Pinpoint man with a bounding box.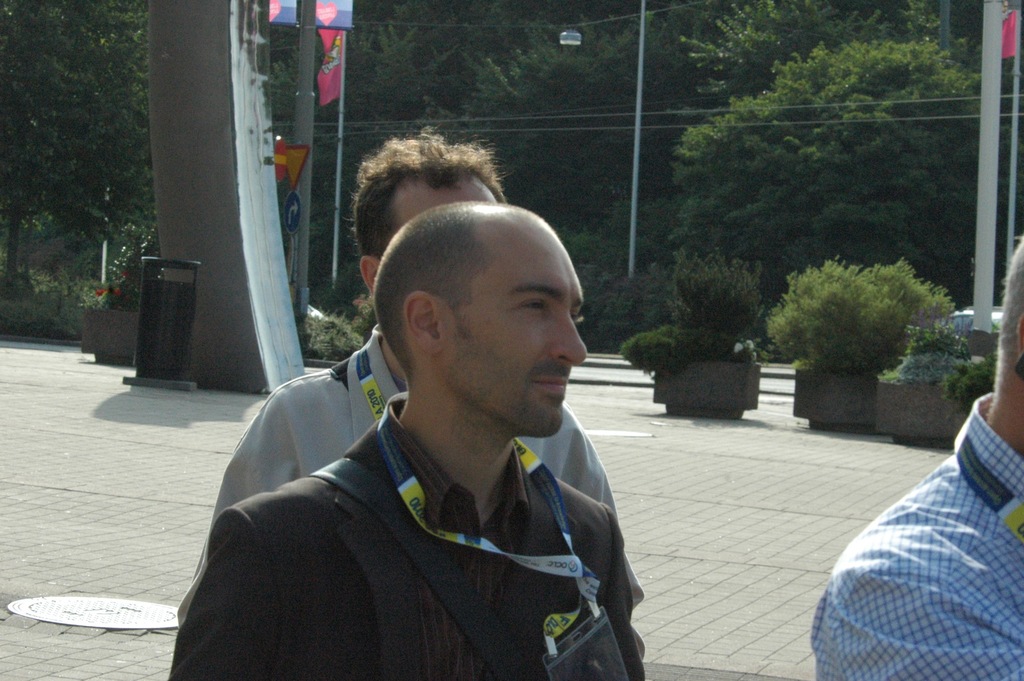
BBox(173, 132, 648, 660).
